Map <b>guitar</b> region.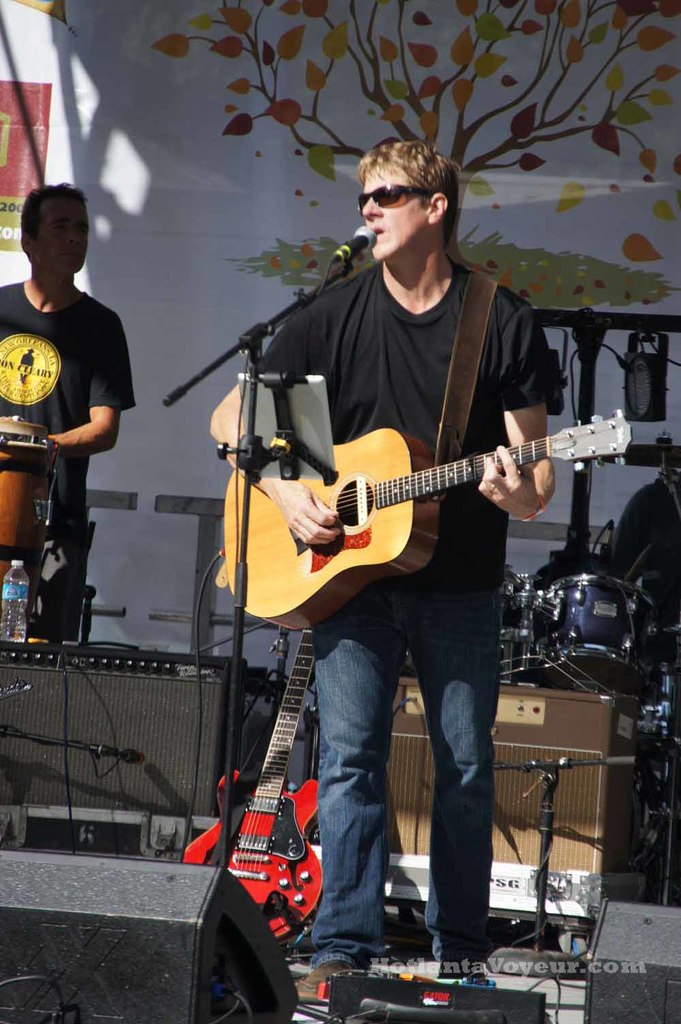
Mapped to (left=184, top=613, right=328, bottom=946).
